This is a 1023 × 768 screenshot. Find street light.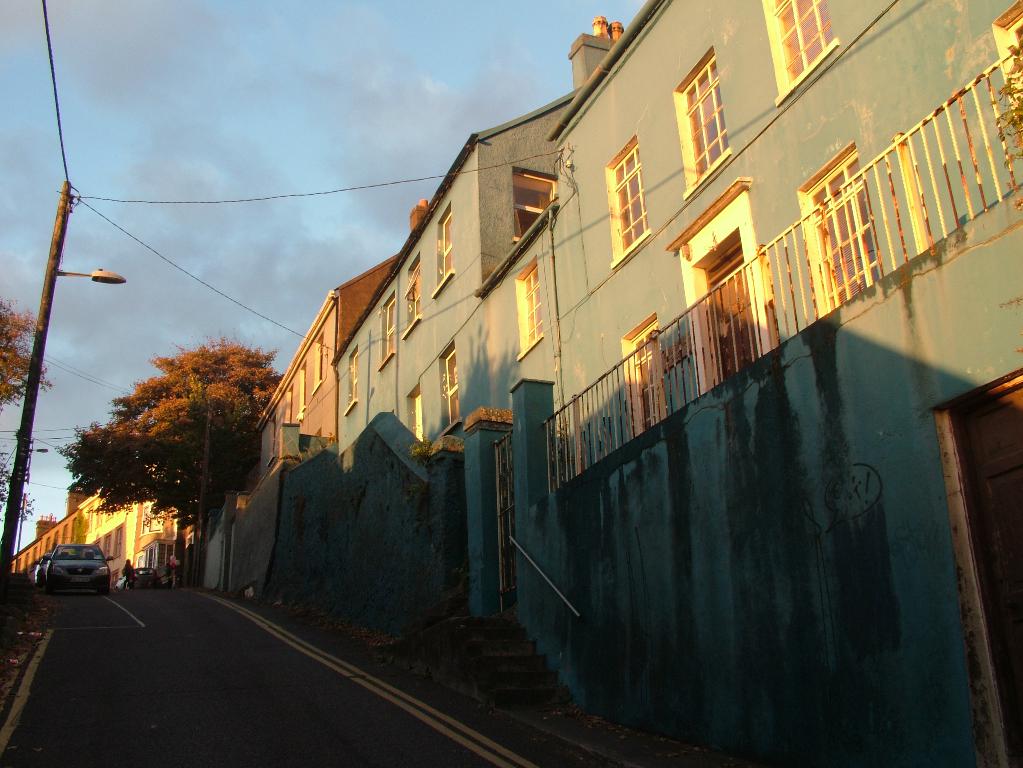
Bounding box: 0,181,121,641.
